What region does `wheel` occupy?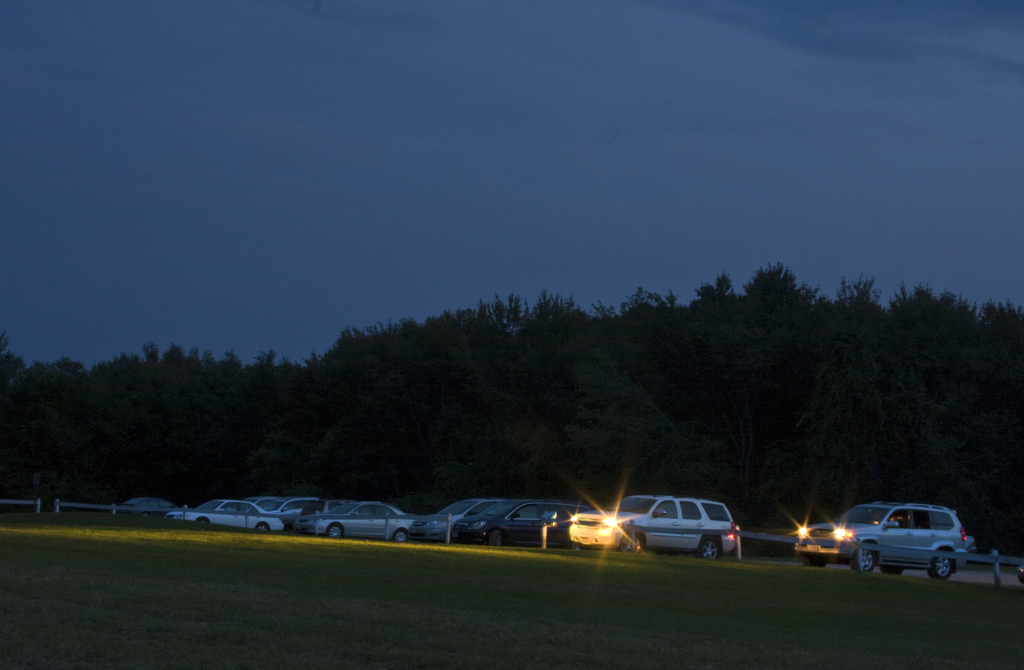
x1=700 y1=536 x2=721 y2=561.
